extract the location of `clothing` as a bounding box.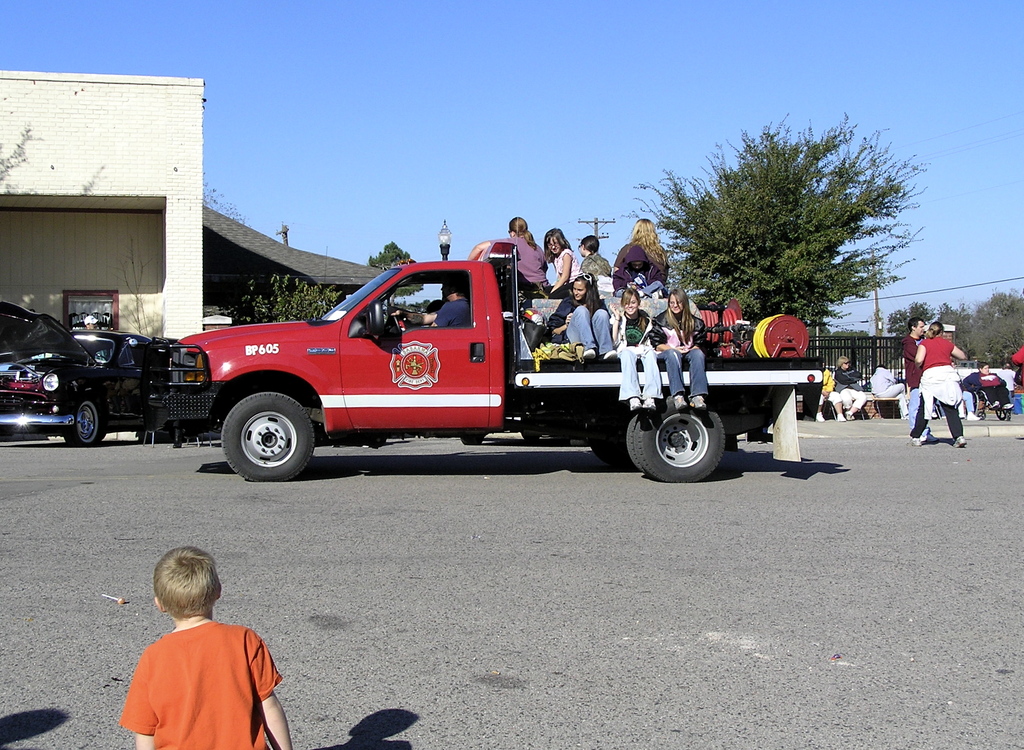
bbox(556, 248, 586, 295).
